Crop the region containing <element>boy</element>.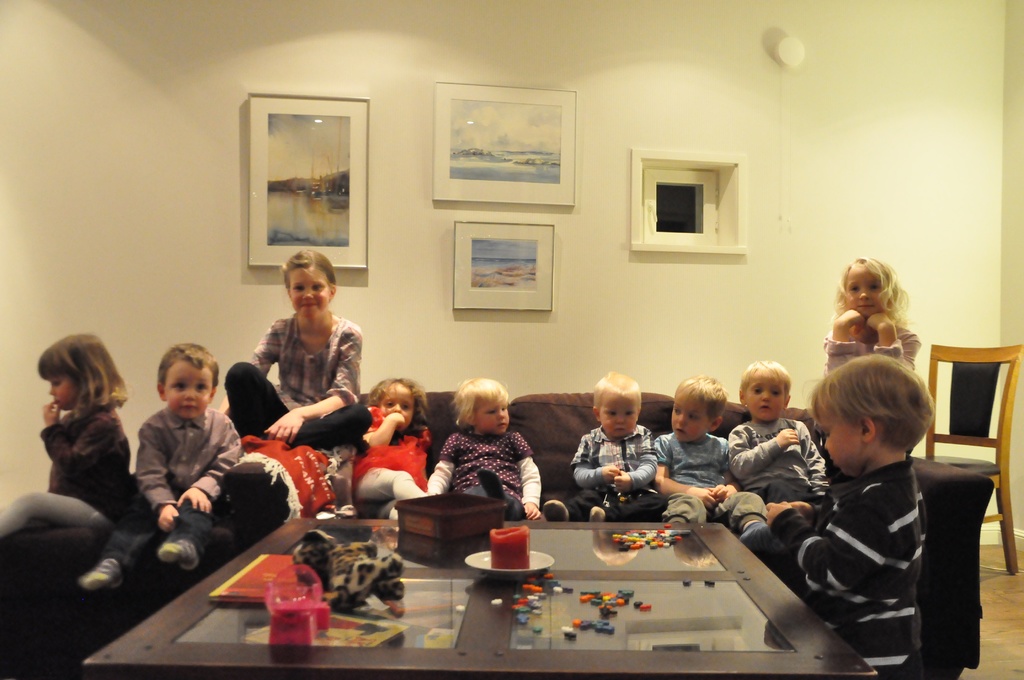
Crop region: bbox=[111, 344, 260, 588].
